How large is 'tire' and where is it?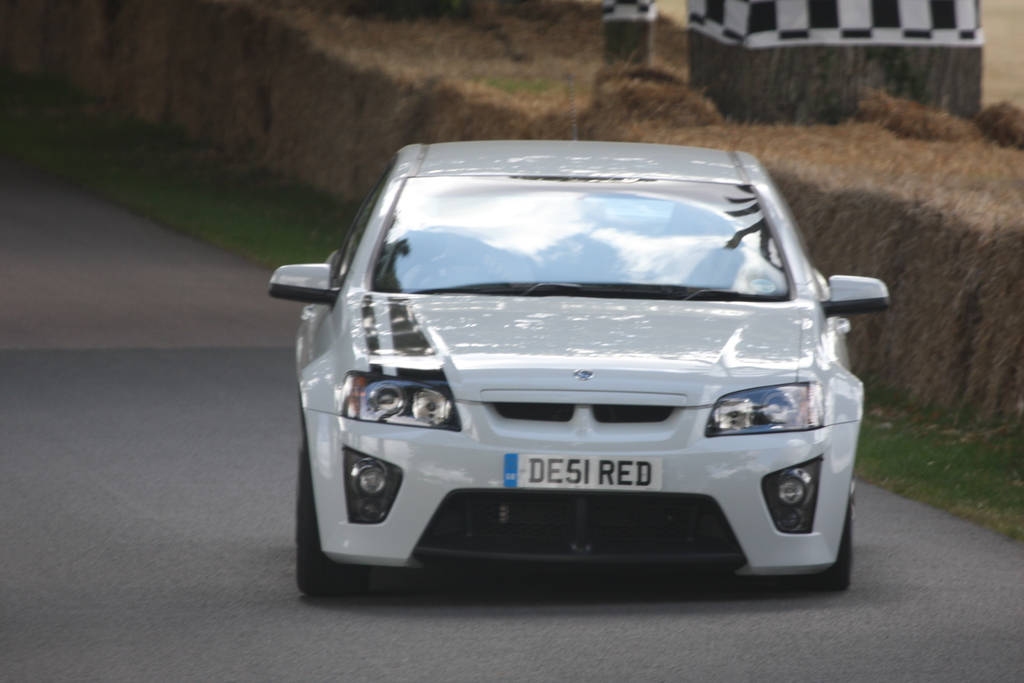
Bounding box: [803, 487, 851, 588].
